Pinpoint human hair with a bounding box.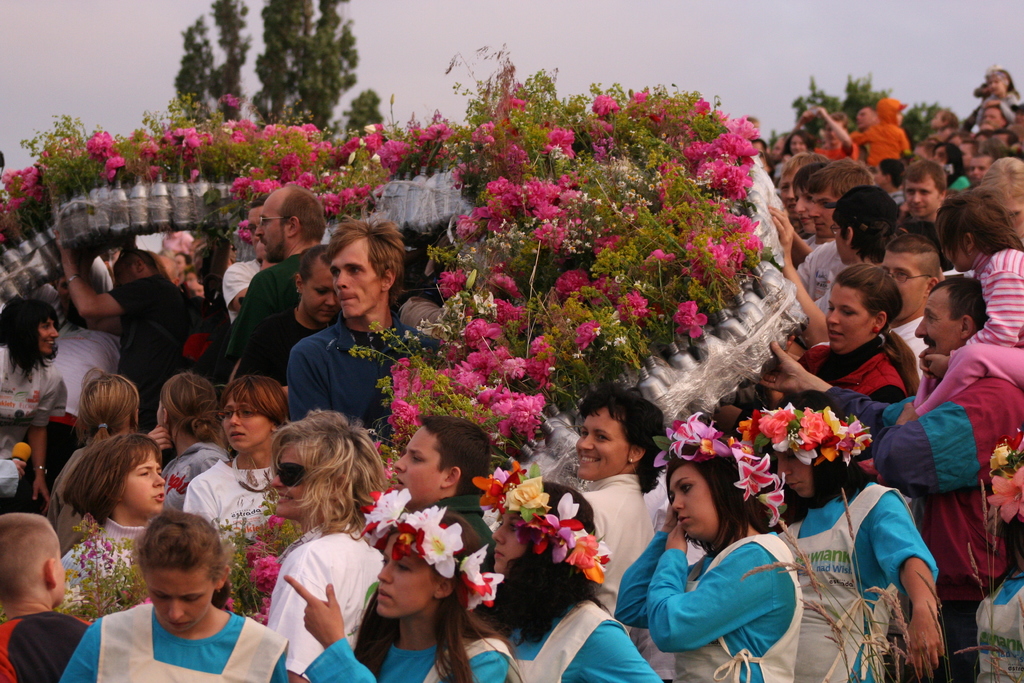
detection(884, 231, 942, 274).
